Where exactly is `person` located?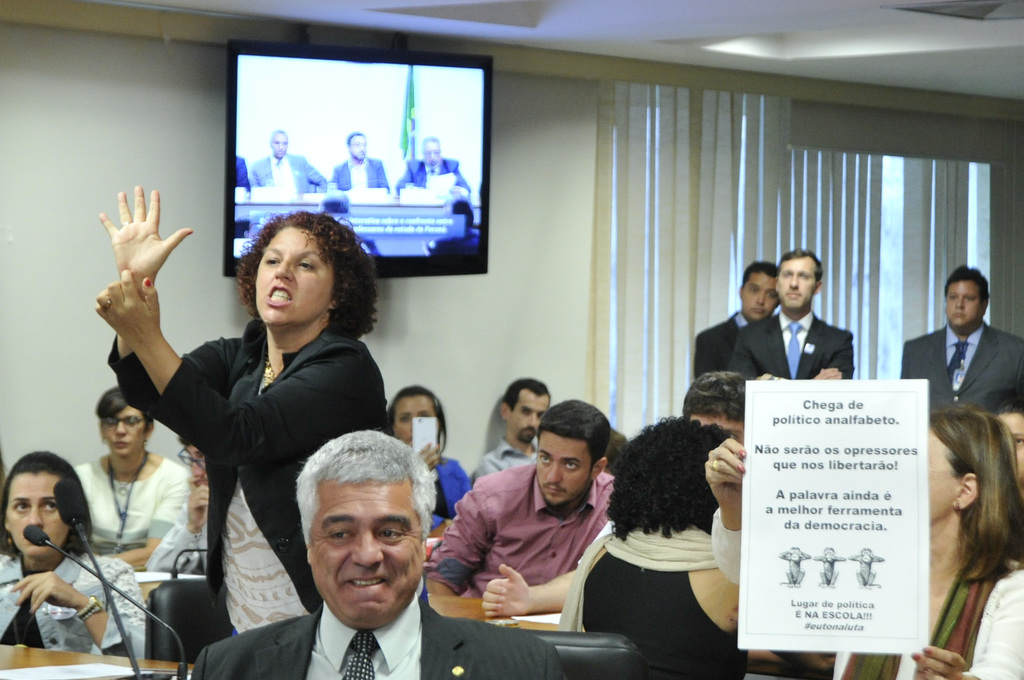
Its bounding box is 68, 382, 196, 604.
